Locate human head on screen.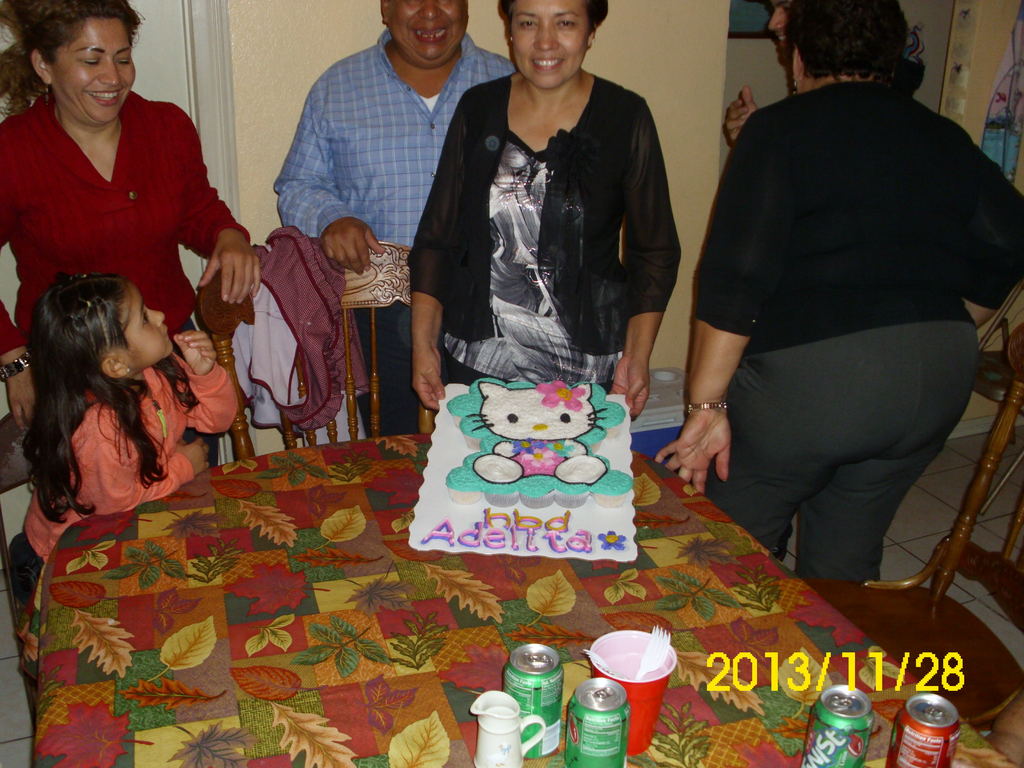
On screen at box=[765, 0, 798, 61].
